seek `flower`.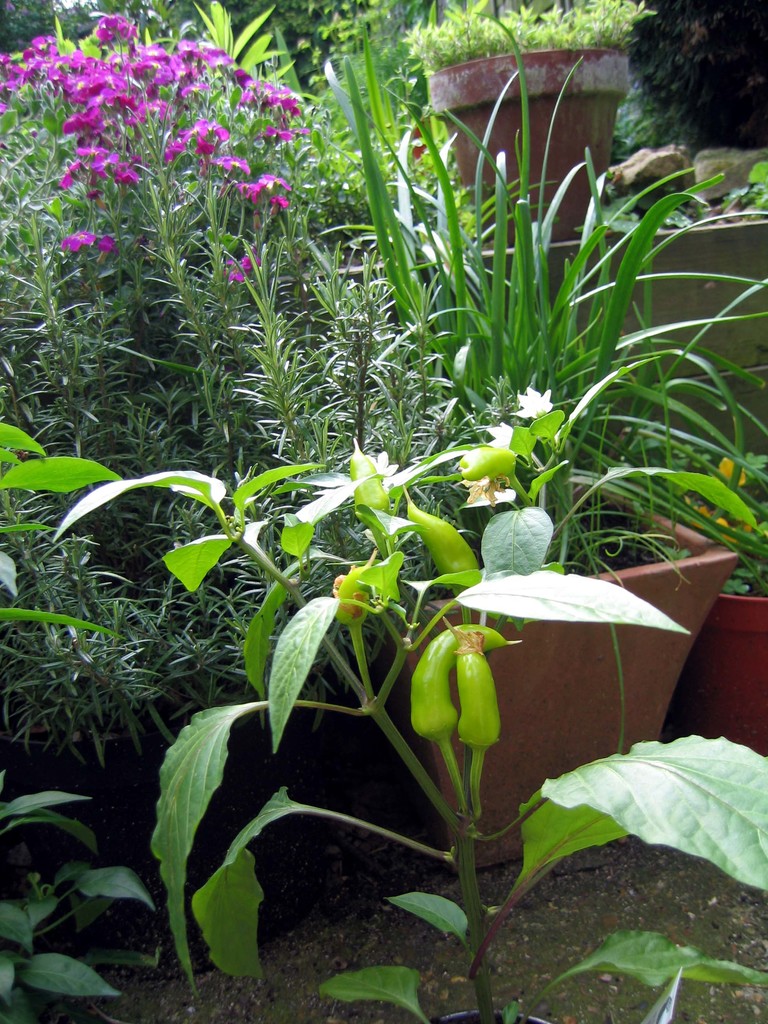
rect(720, 509, 756, 538).
